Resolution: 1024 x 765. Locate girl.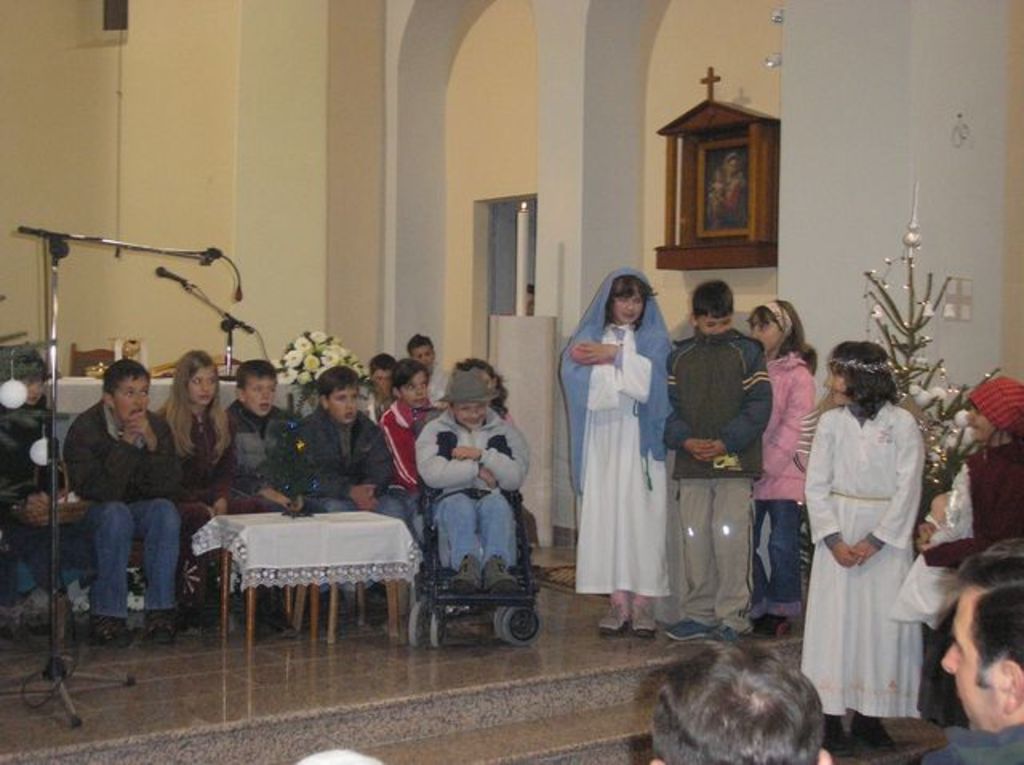
bbox=[150, 347, 275, 632].
